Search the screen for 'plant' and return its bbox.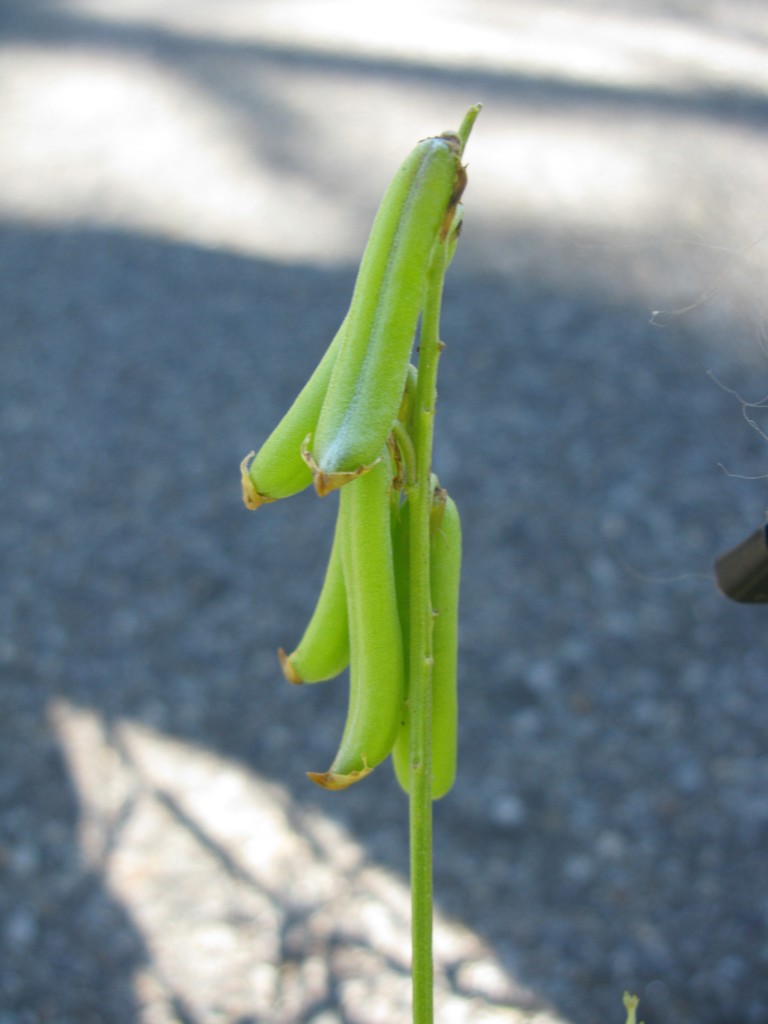
Found: 236 102 486 1023.
